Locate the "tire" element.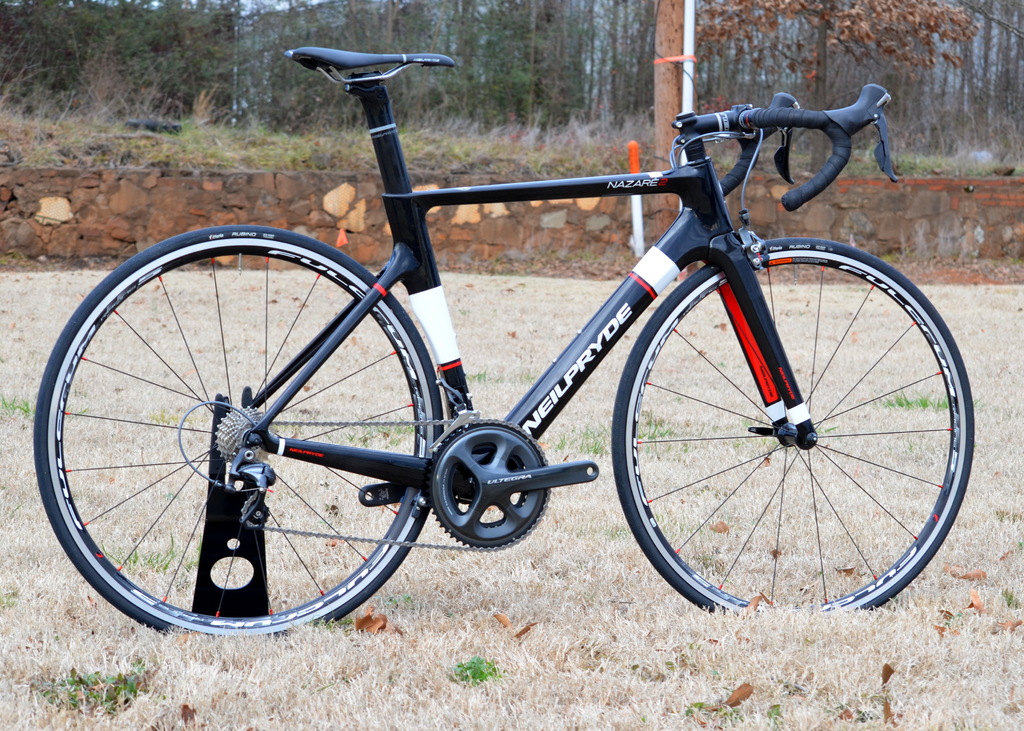
Element bbox: [x1=49, y1=223, x2=439, y2=638].
